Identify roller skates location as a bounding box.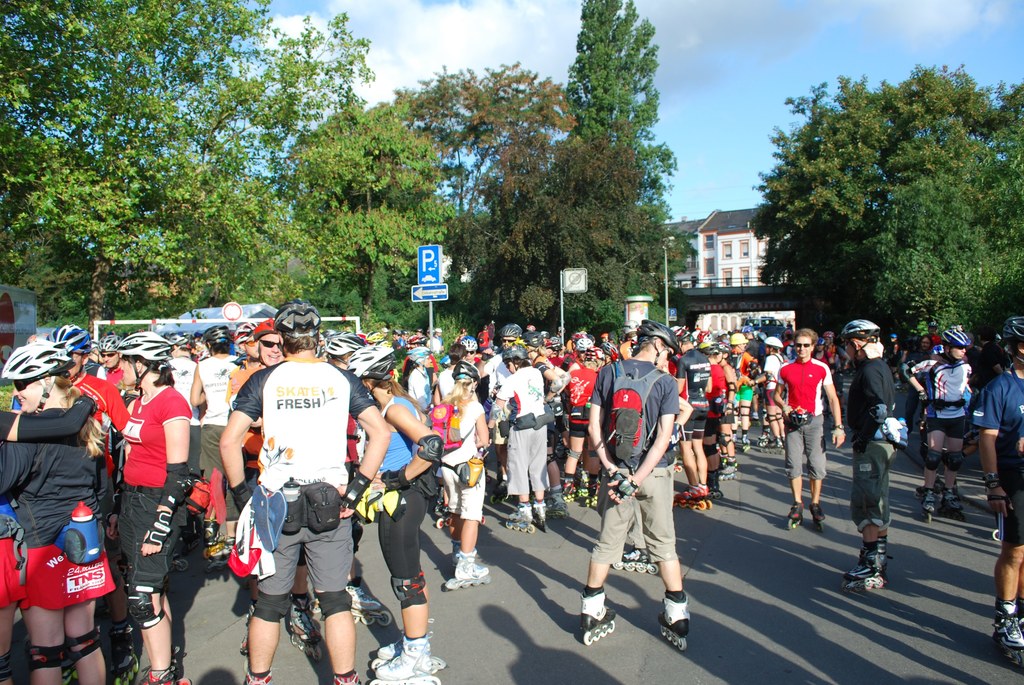
(left=580, top=584, right=618, bottom=645).
